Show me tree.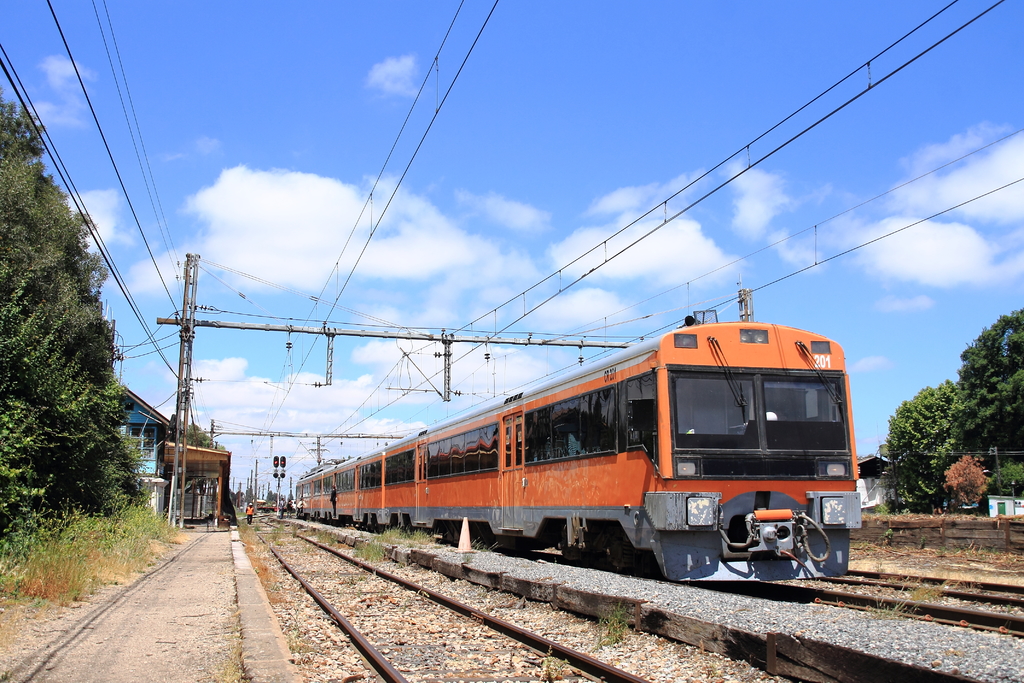
tree is here: {"x1": 5, "y1": 156, "x2": 131, "y2": 583}.
